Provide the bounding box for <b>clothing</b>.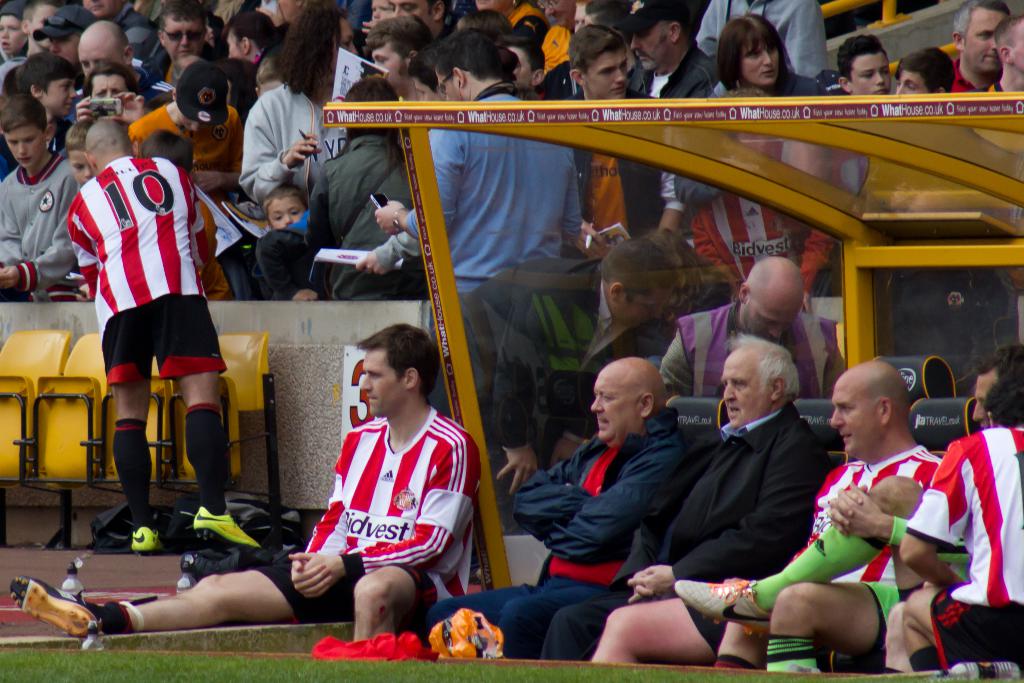
[696, 0, 819, 79].
